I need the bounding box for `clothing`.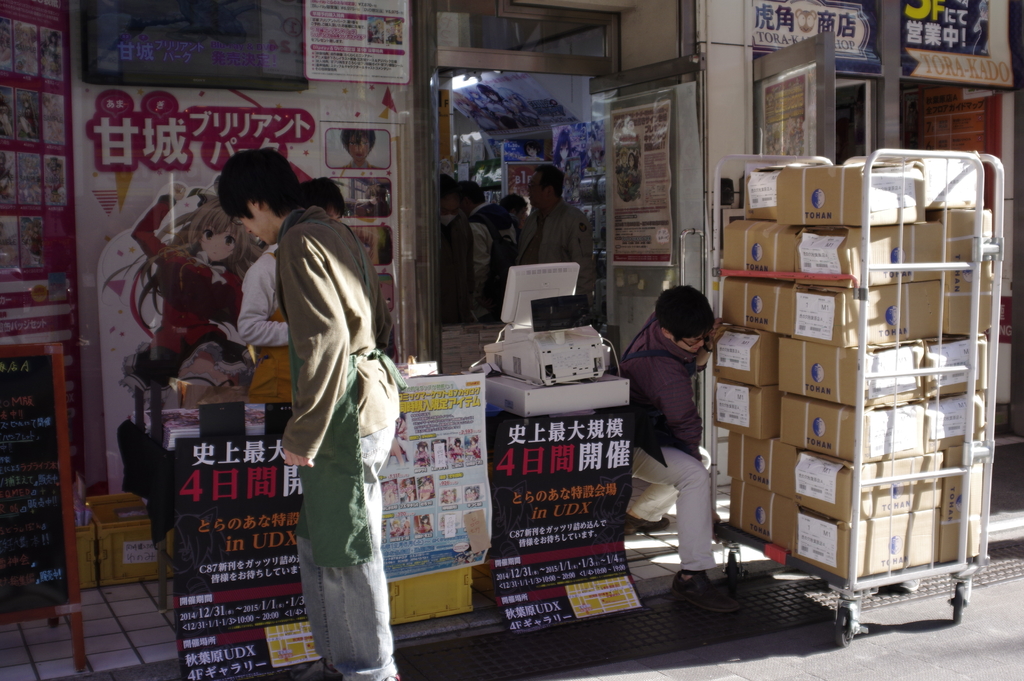
Here it is: bbox=[445, 215, 493, 314].
